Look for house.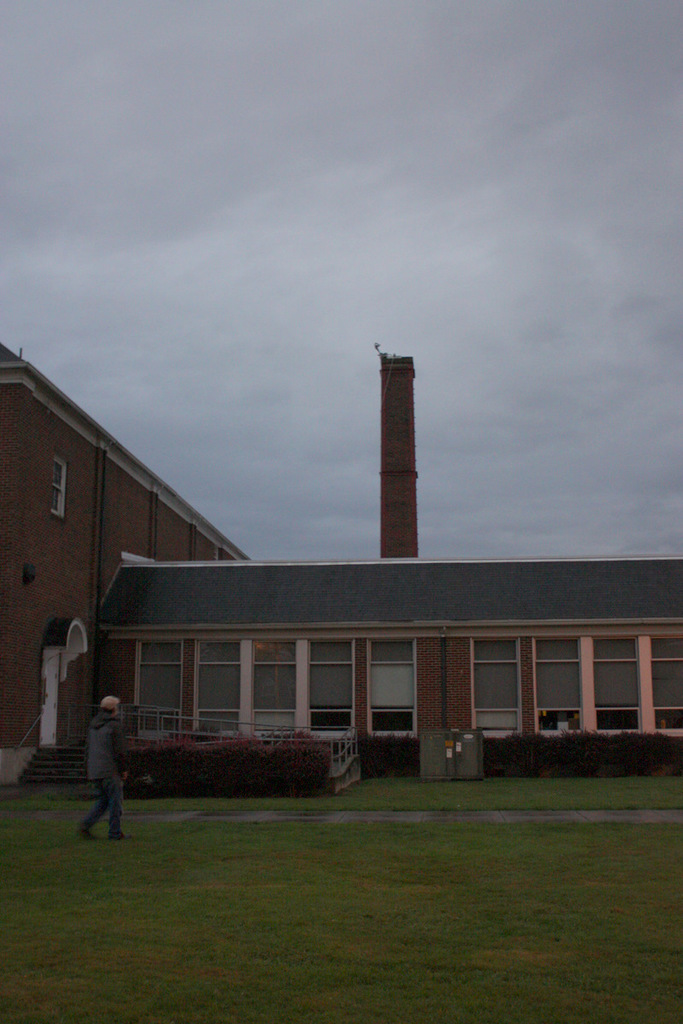
Found: <box>0,346,248,748</box>.
